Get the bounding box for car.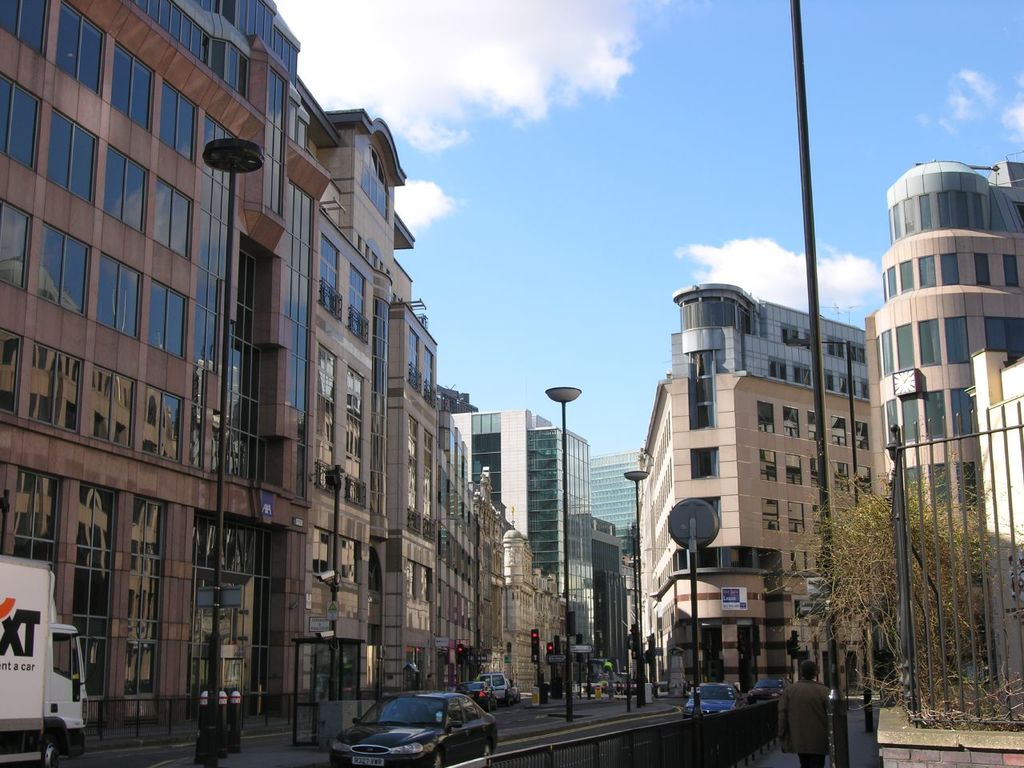
<bbox>678, 682, 746, 718</bbox>.
